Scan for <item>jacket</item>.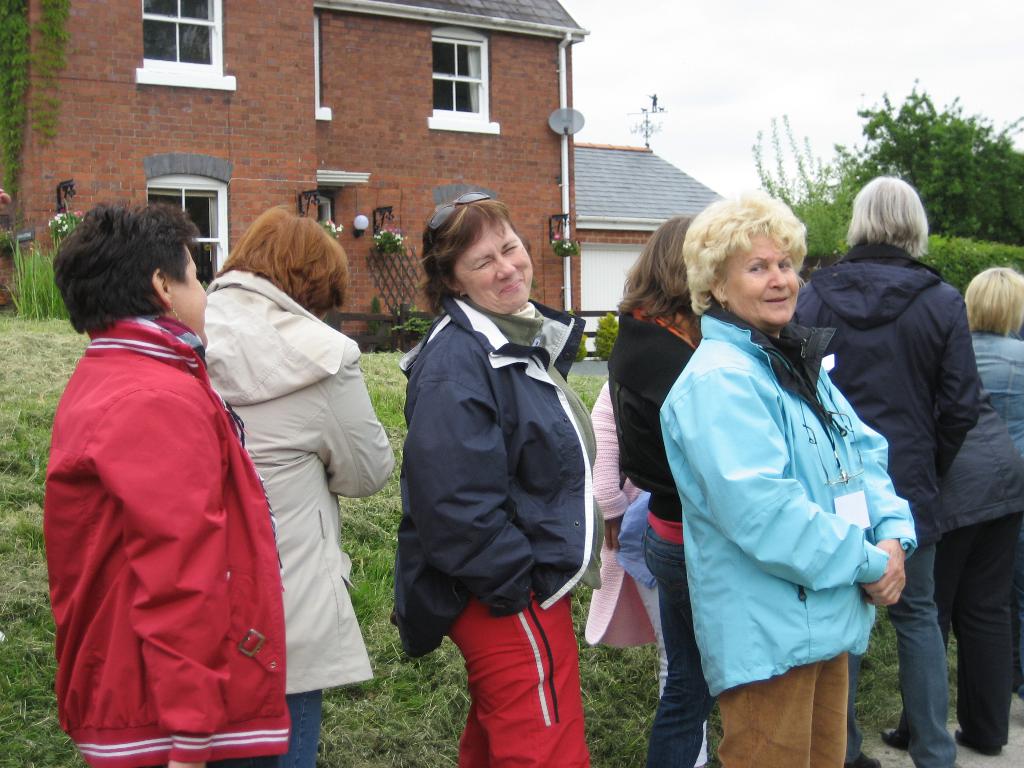
Scan result: [x1=603, y1=289, x2=700, y2=550].
